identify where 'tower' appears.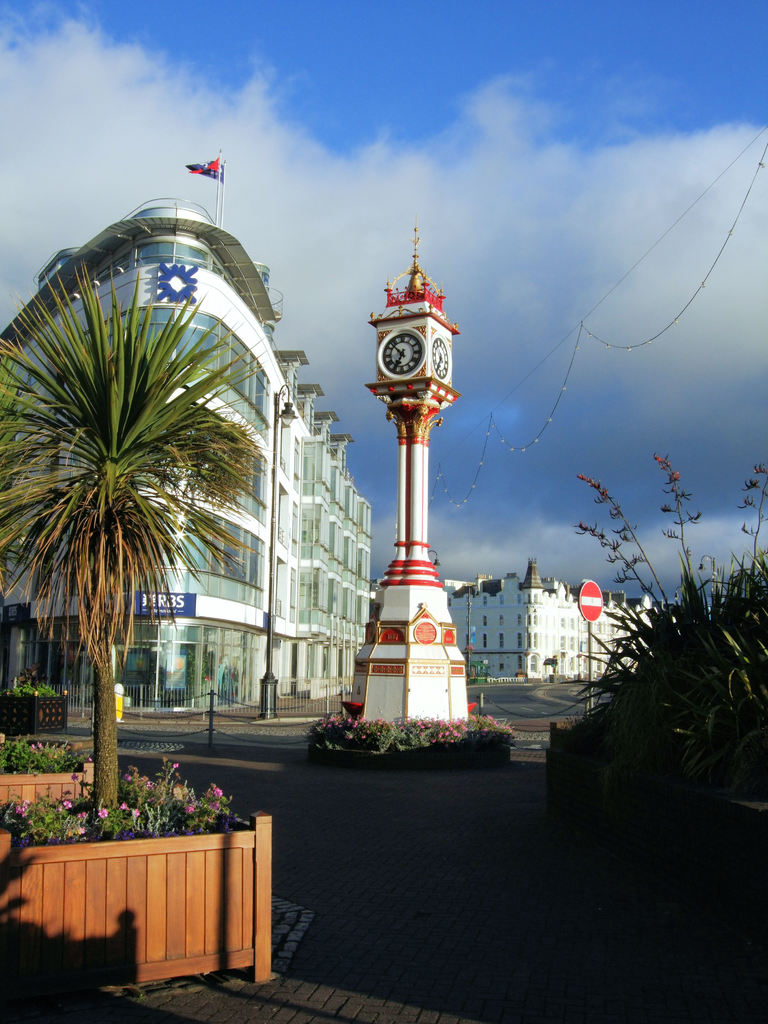
Appears at detection(336, 203, 493, 744).
